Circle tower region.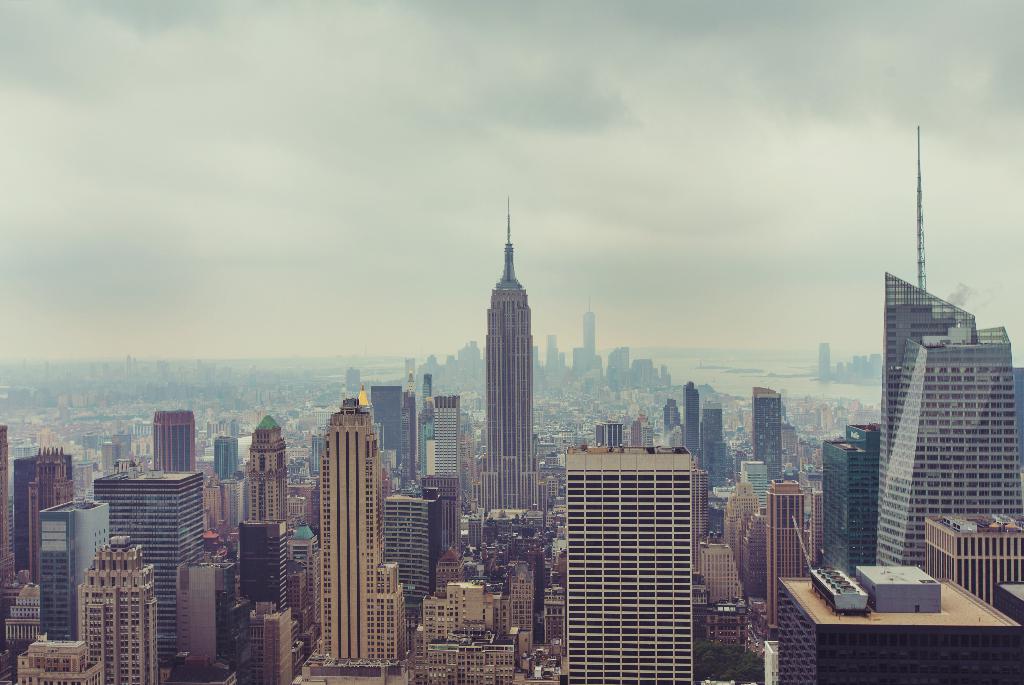
Region: crop(298, 418, 413, 684).
